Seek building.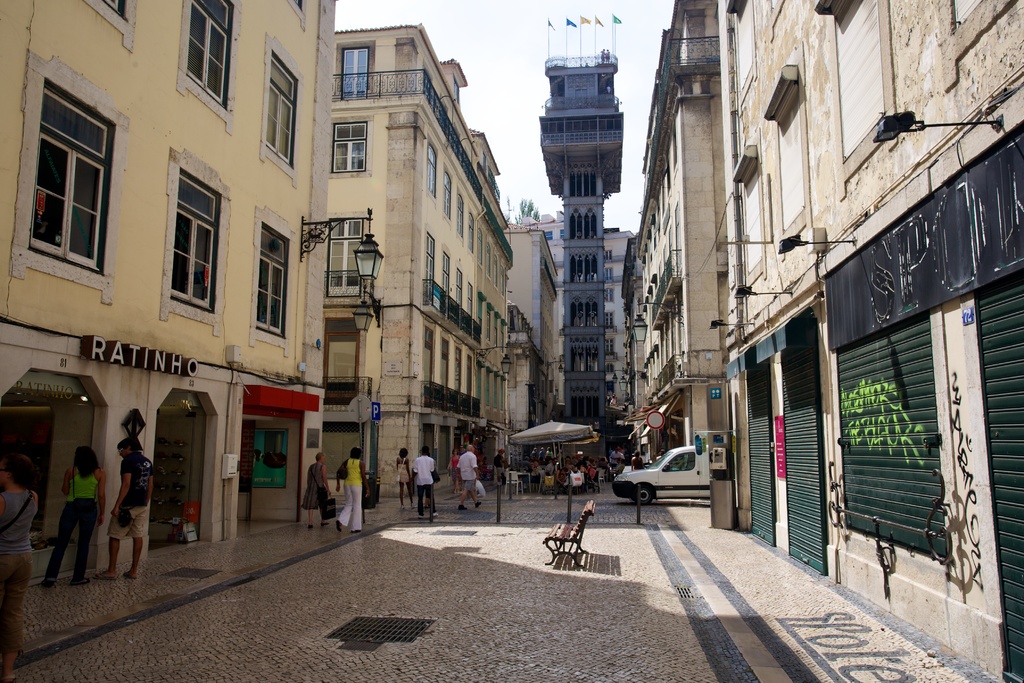
<bbox>620, 0, 720, 441</bbox>.
